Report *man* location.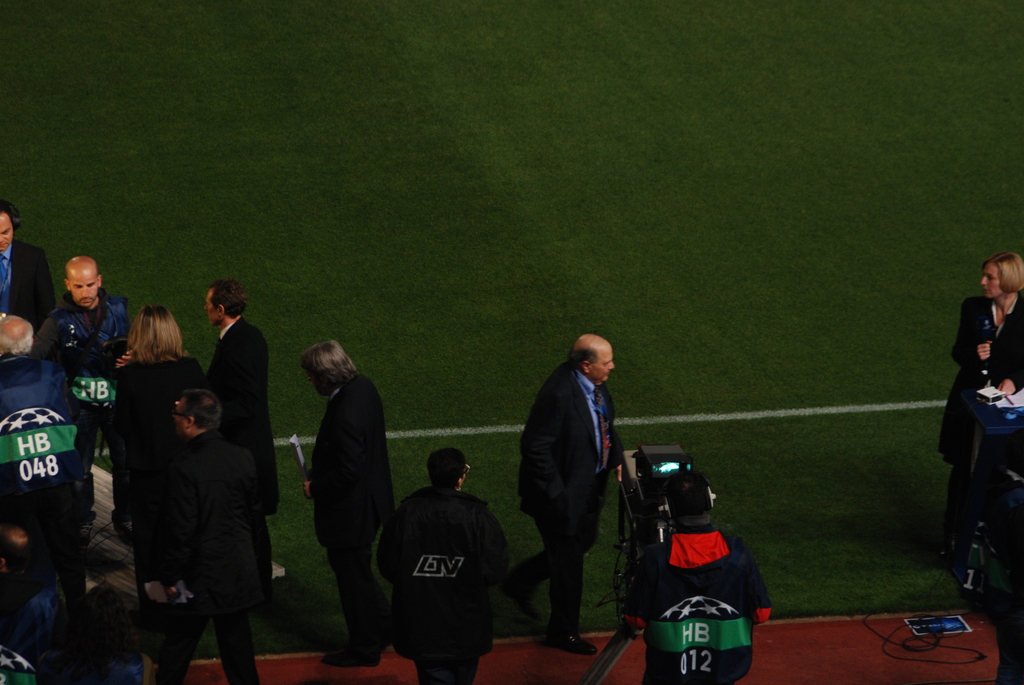
Report: region(376, 448, 509, 684).
